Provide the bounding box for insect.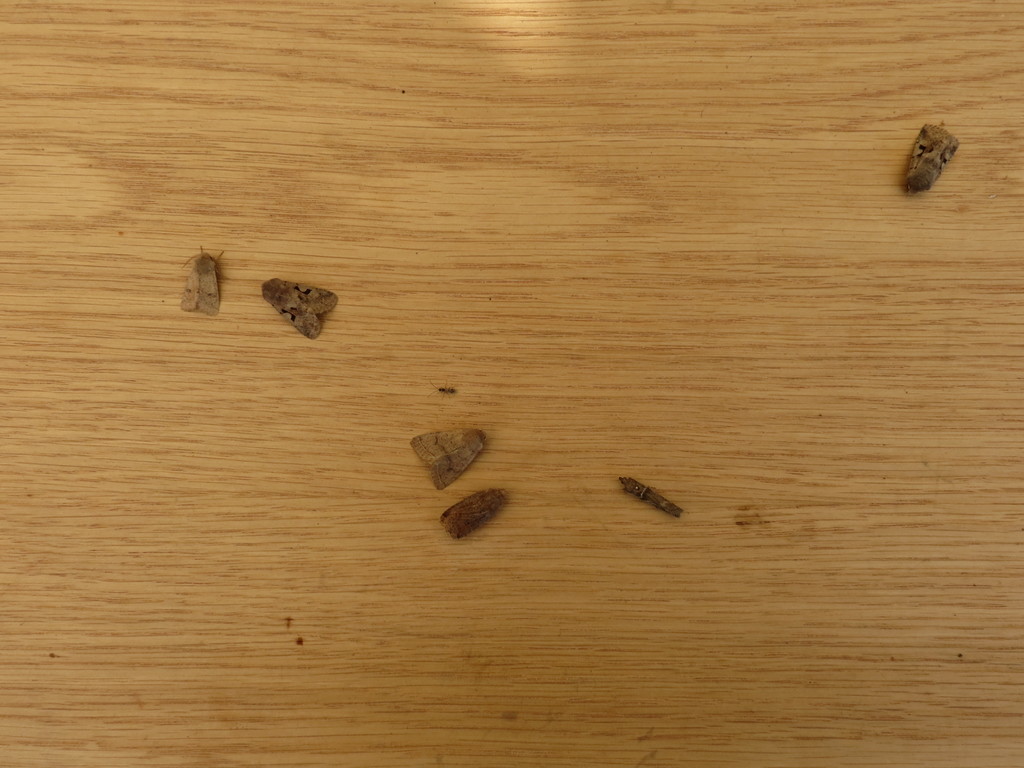
<region>895, 125, 959, 196</region>.
